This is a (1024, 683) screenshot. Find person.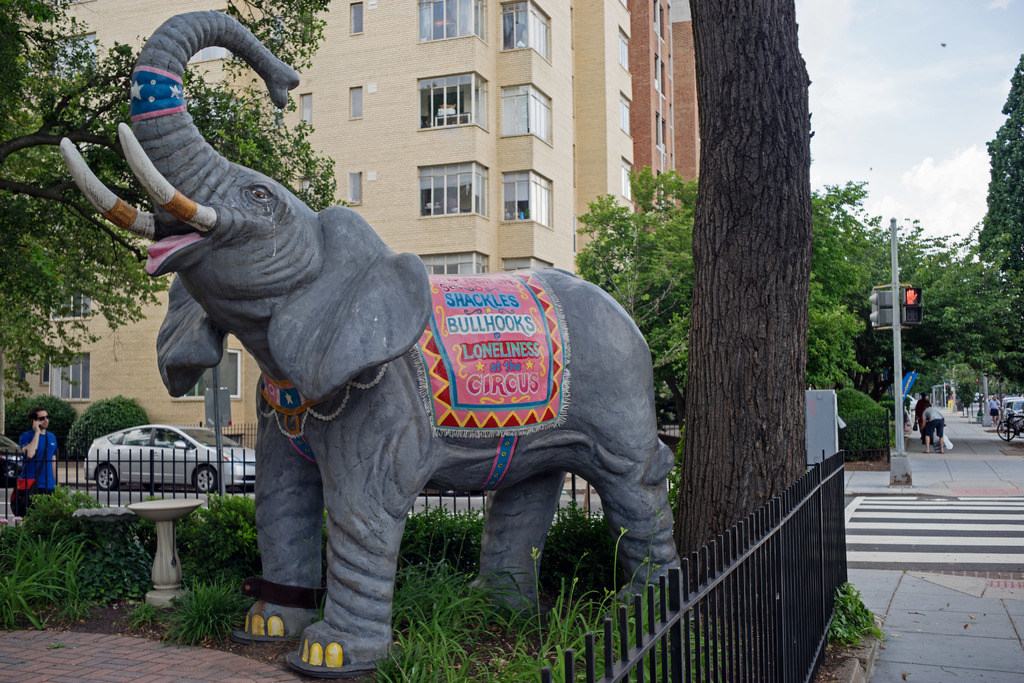
Bounding box: [925, 403, 944, 456].
